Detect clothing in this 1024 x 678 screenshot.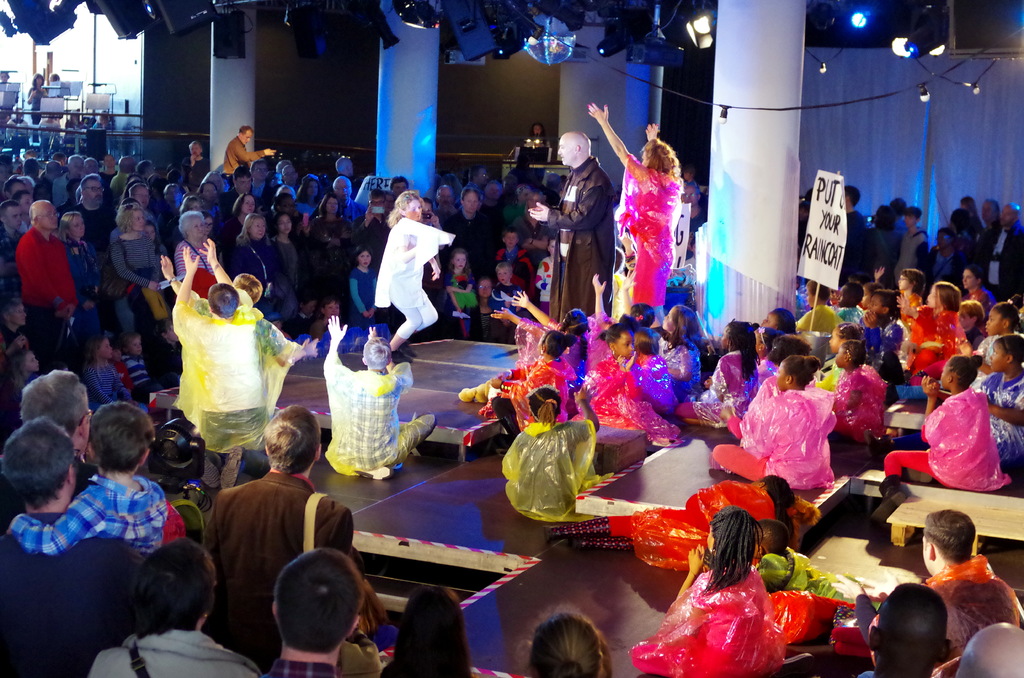
Detection: 169:298:307:471.
